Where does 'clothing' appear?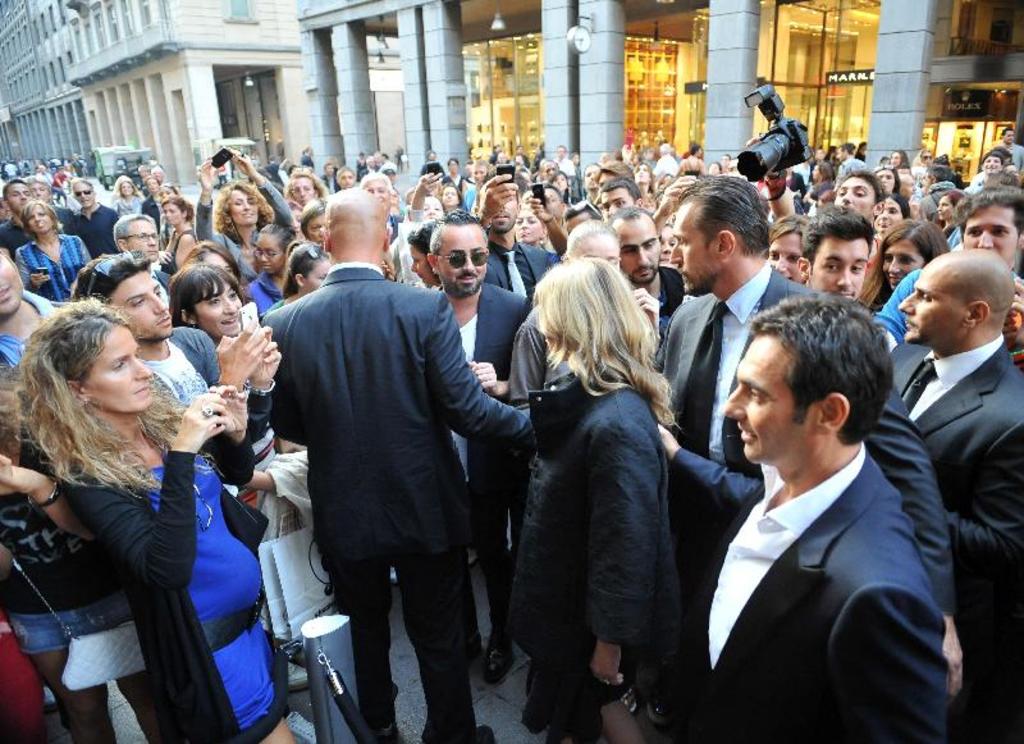
Appears at left=787, top=172, right=810, bottom=195.
